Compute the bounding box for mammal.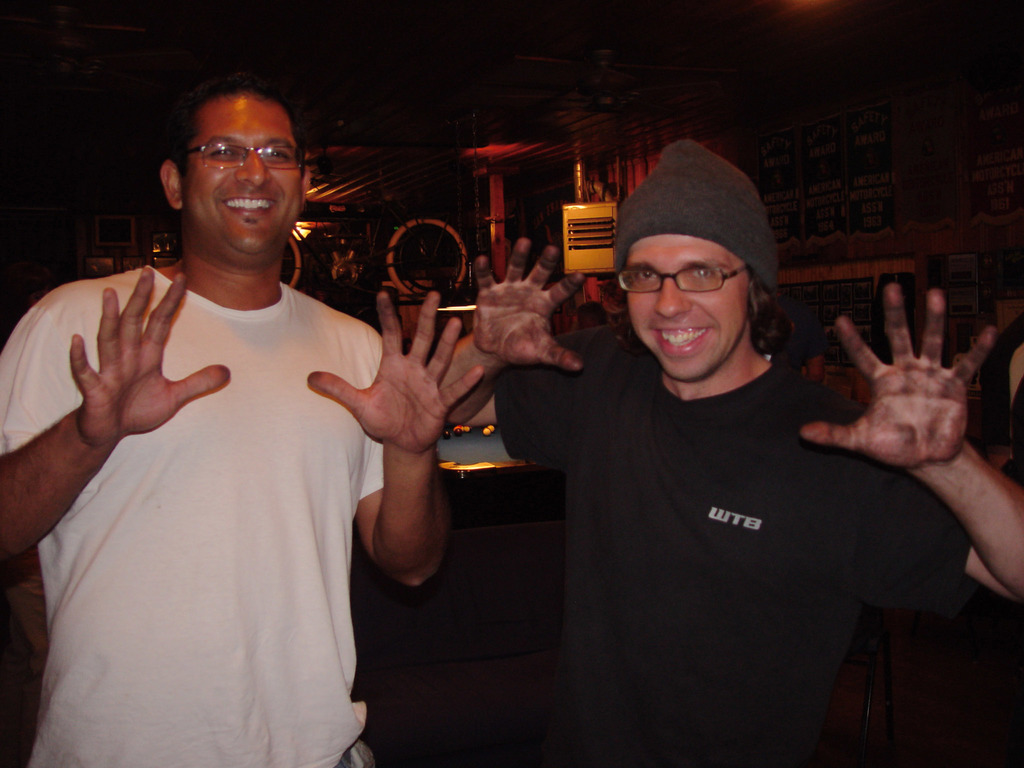
[x1=576, y1=298, x2=611, y2=333].
